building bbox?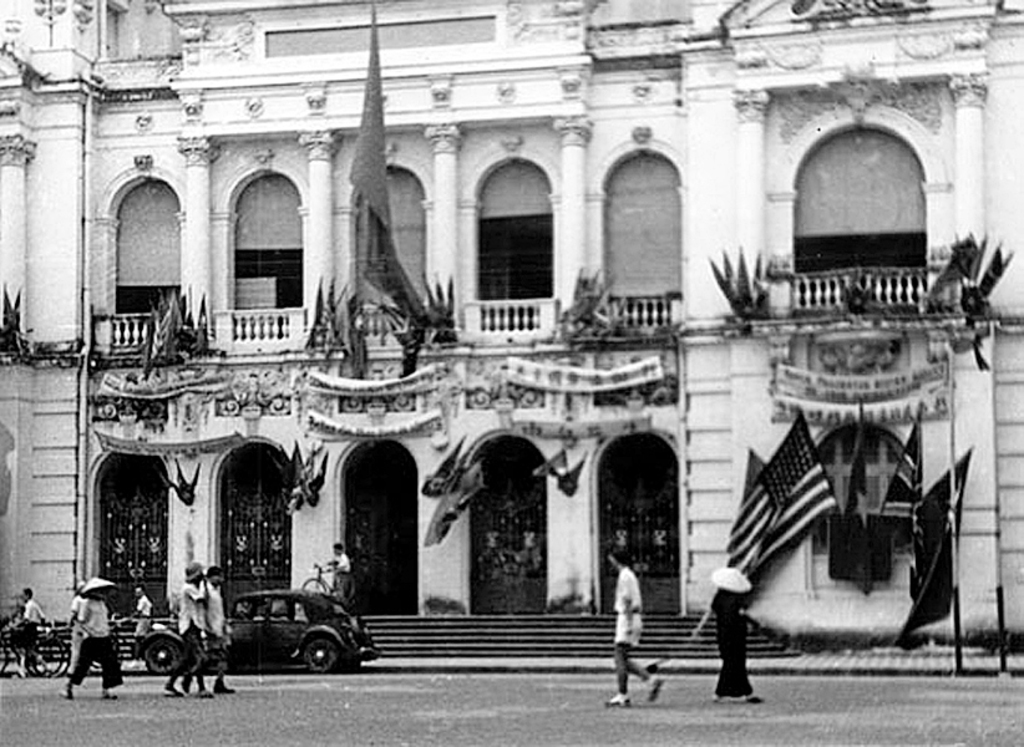
x1=0 y1=0 x2=1023 y2=664
